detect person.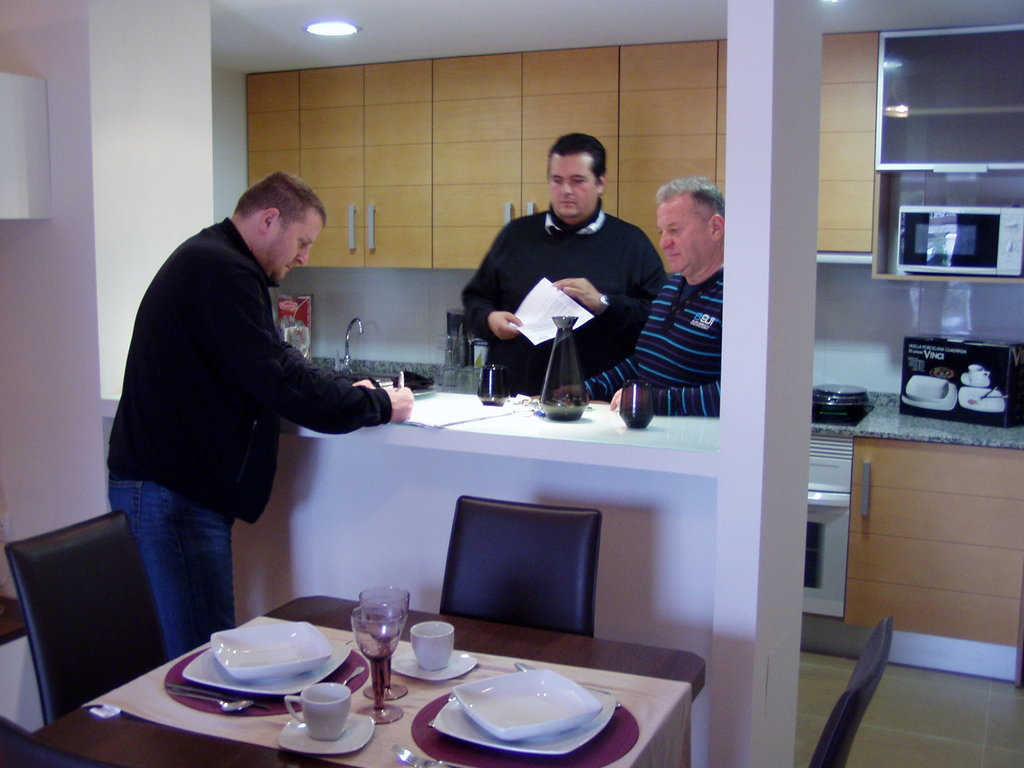
Detected at [107, 172, 412, 649].
